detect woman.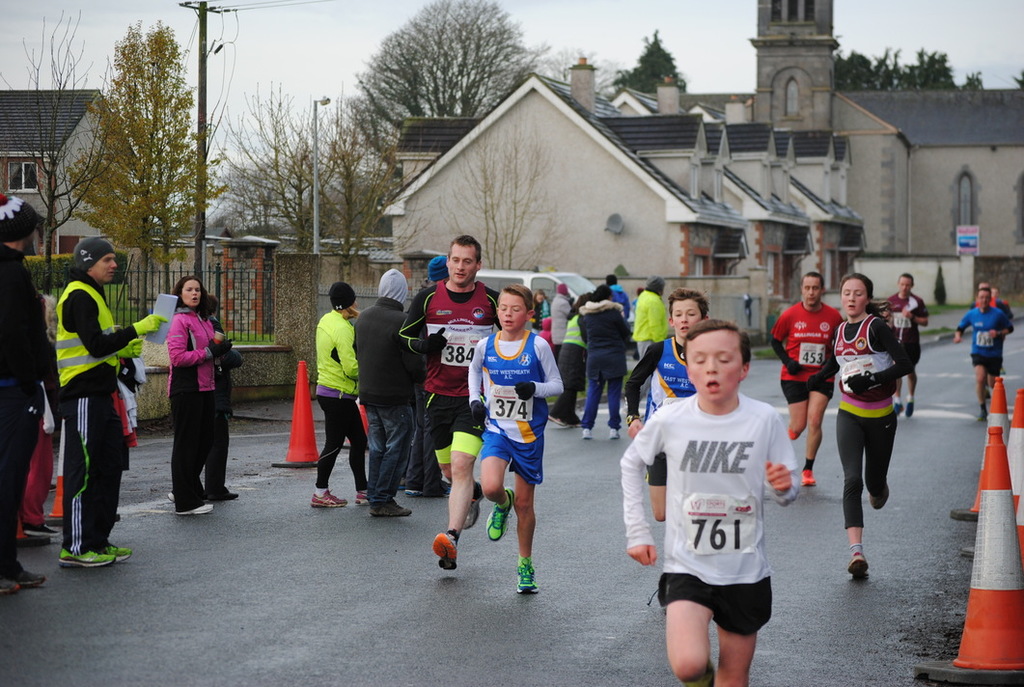
Detected at (left=313, top=281, right=372, bottom=508).
